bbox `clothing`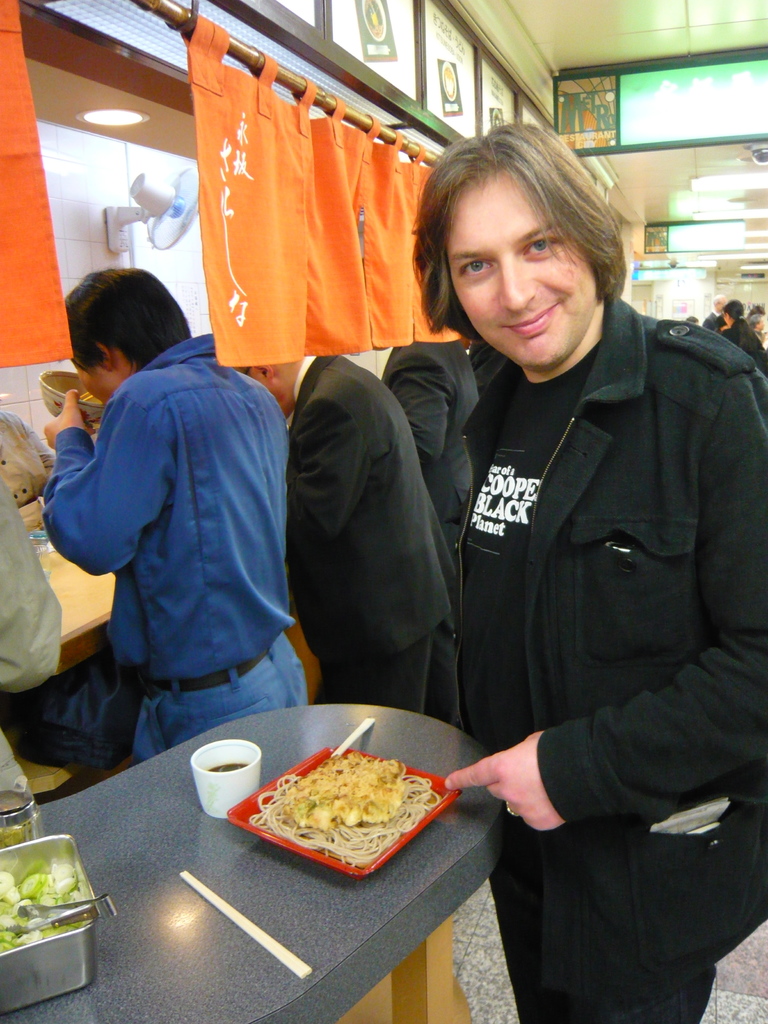
locate(727, 321, 767, 377)
